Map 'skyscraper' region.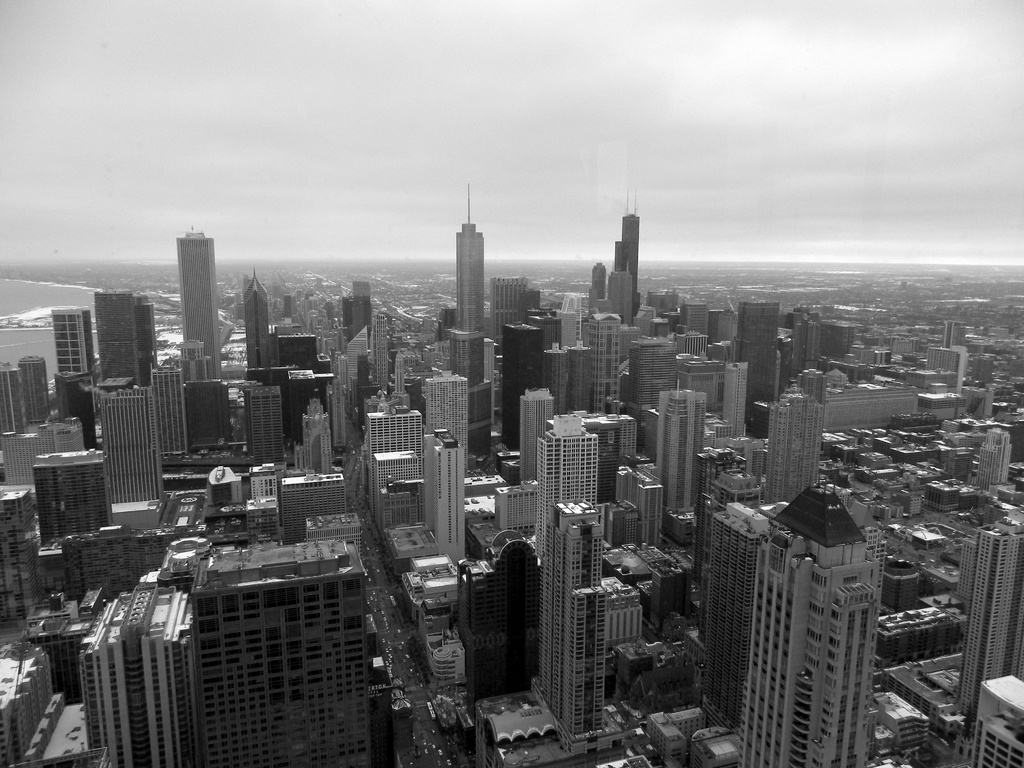
Mapped to [138, 198, 233, 416].
